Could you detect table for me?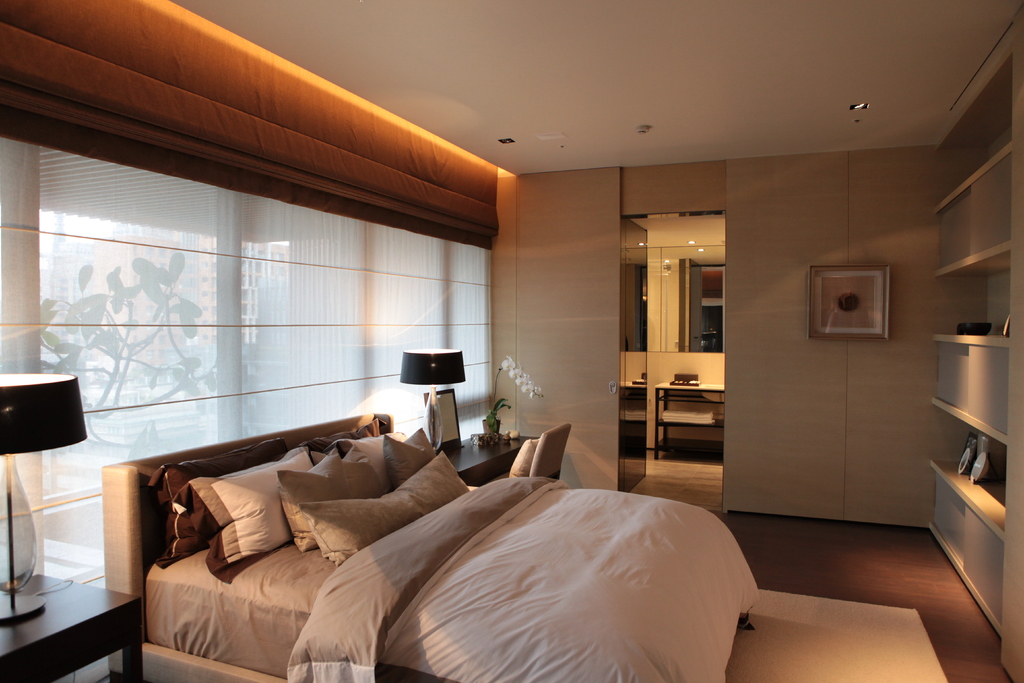
Detection result: 439:427:543:488.
